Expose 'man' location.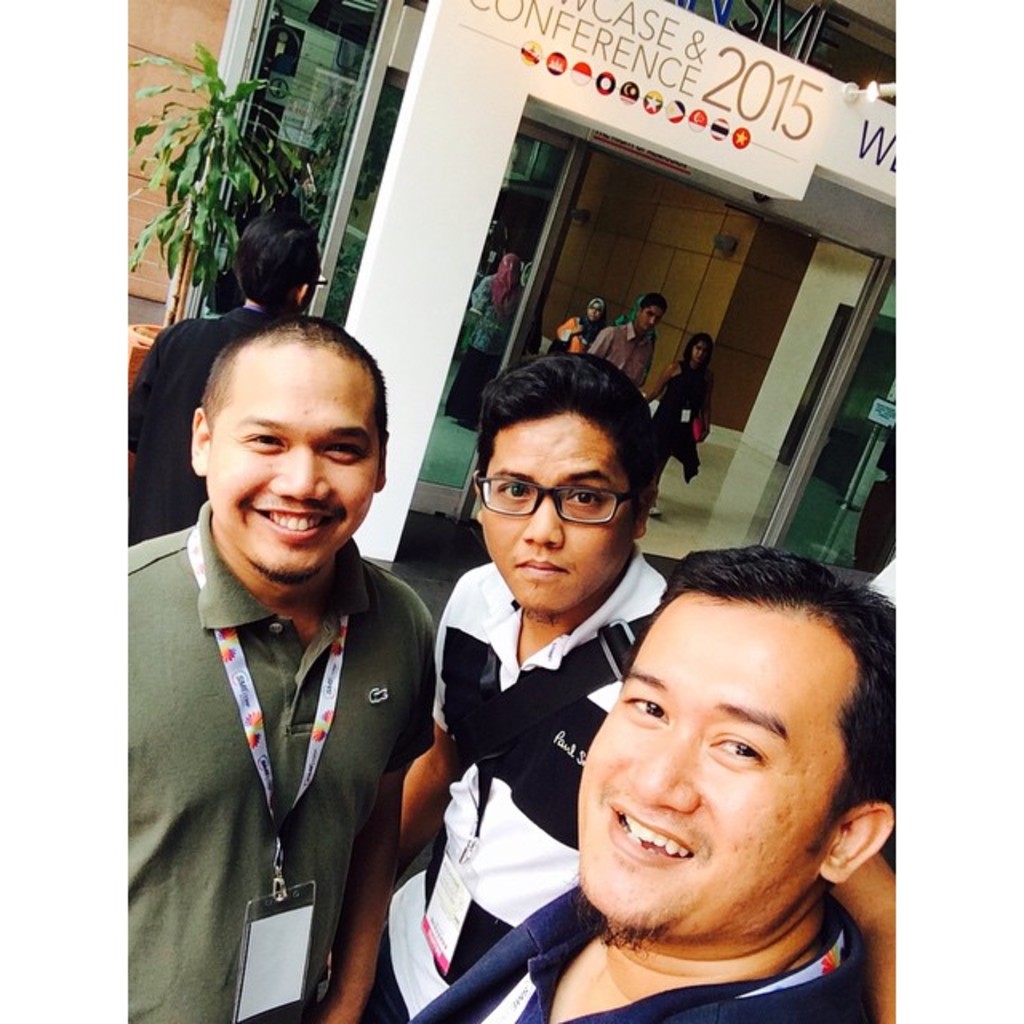
Exposed at (left=408, top=541, right=891, bottom=1022).
